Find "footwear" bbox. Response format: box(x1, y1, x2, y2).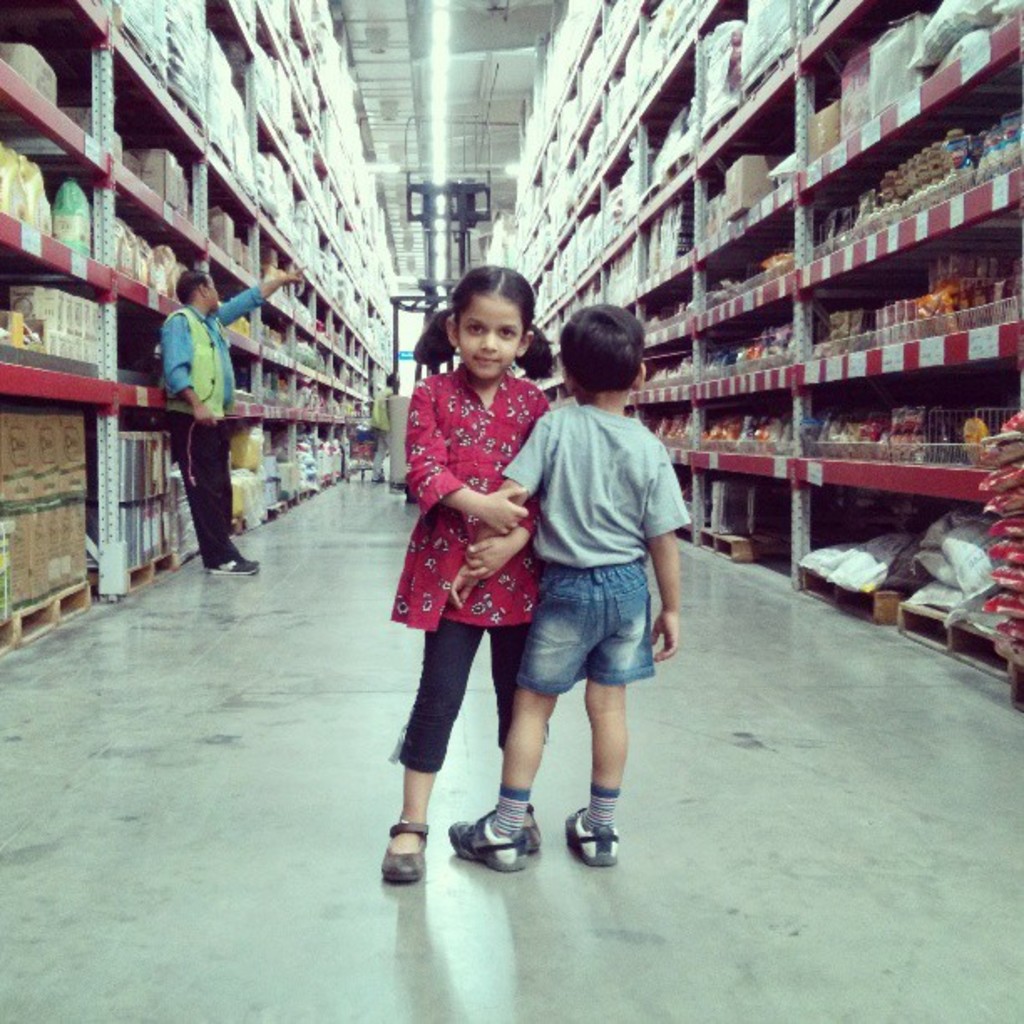
box(520, 806, 540, 850).
